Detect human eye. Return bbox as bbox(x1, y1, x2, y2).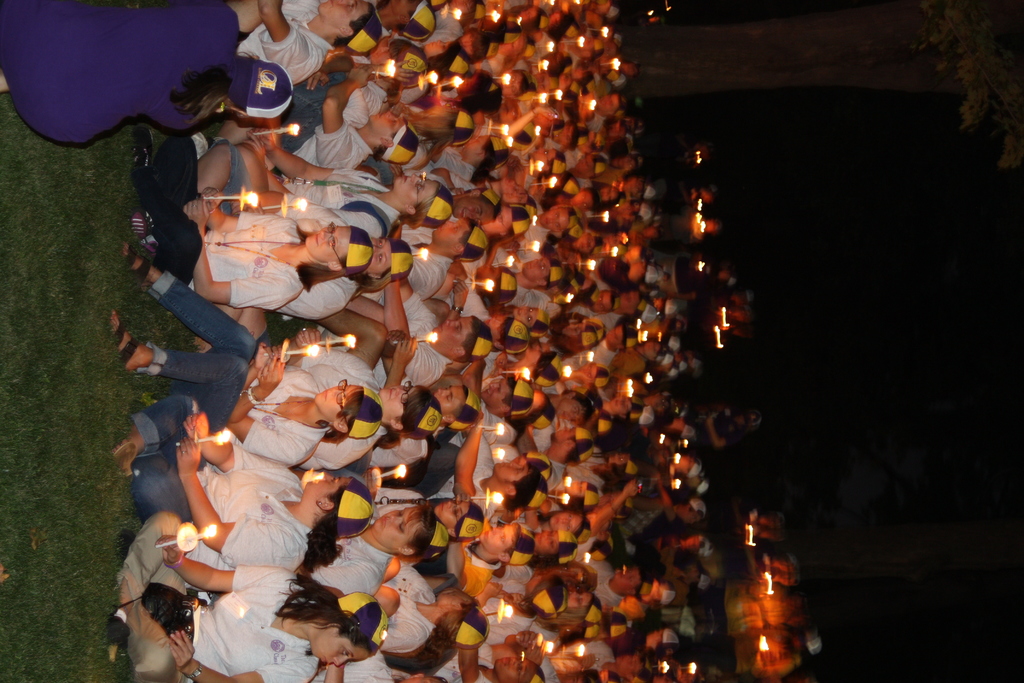
bbox(388, 120, 397, 129).
